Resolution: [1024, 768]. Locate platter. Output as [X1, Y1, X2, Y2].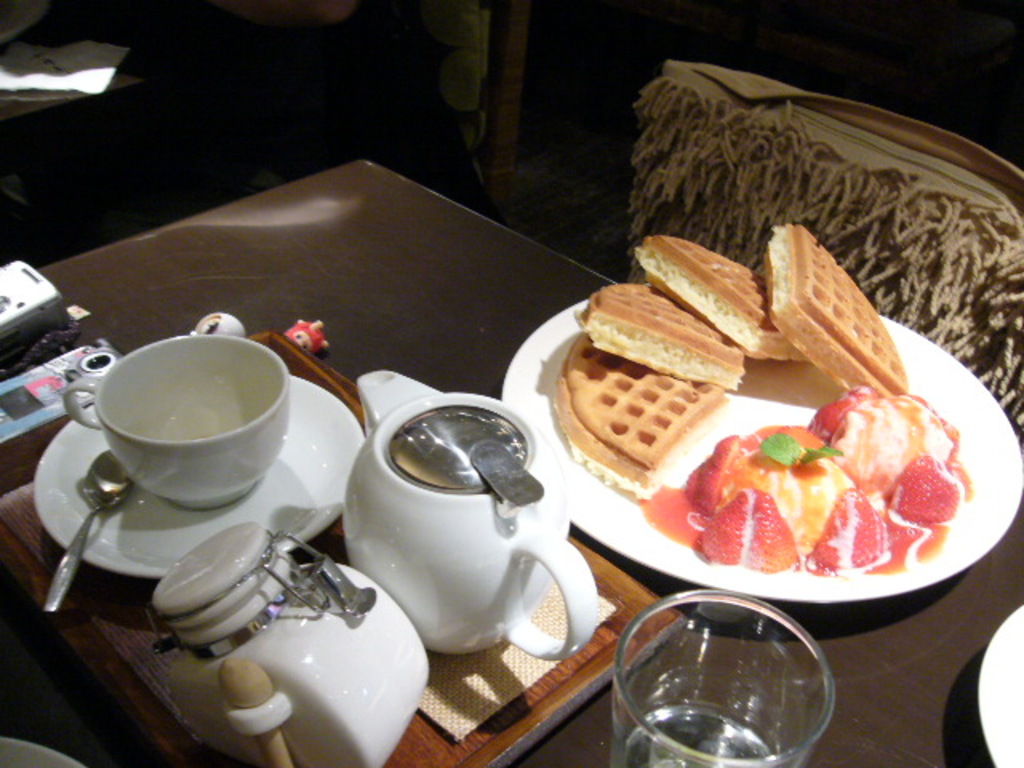
[37, 373, 365, 579].
